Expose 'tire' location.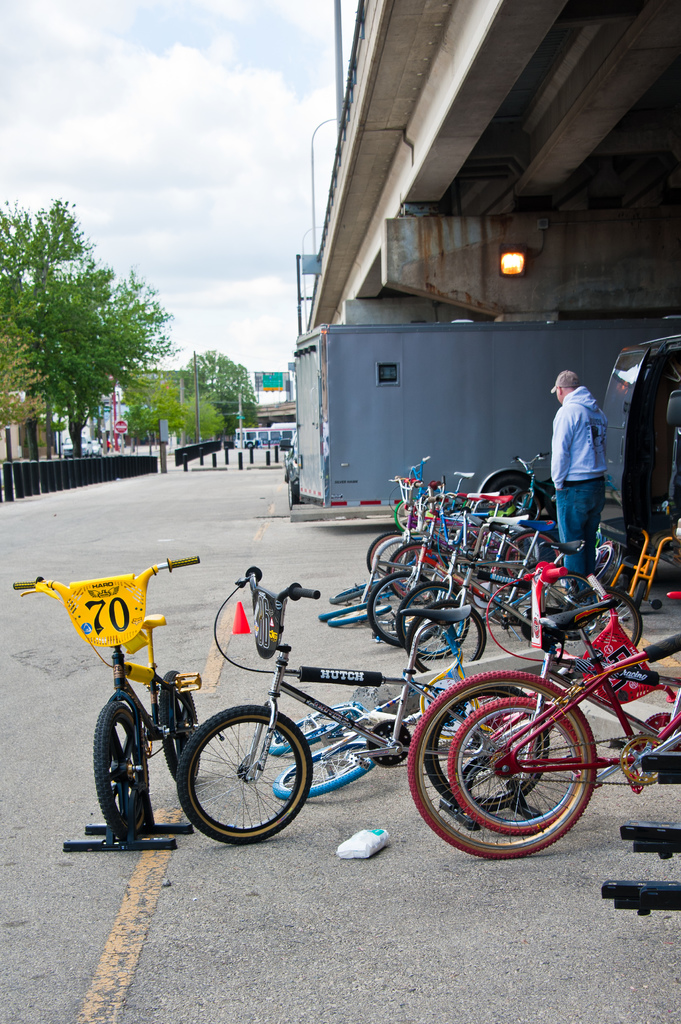
Exposed at 274/739/377/799.
